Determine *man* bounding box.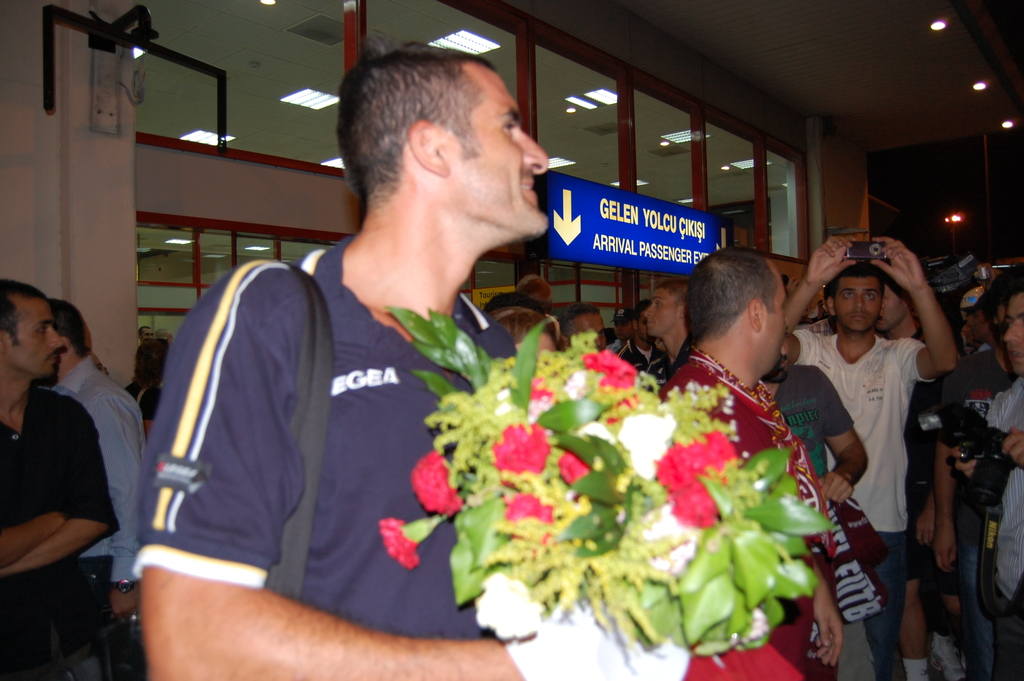
Determined: 156/90/673/658.
